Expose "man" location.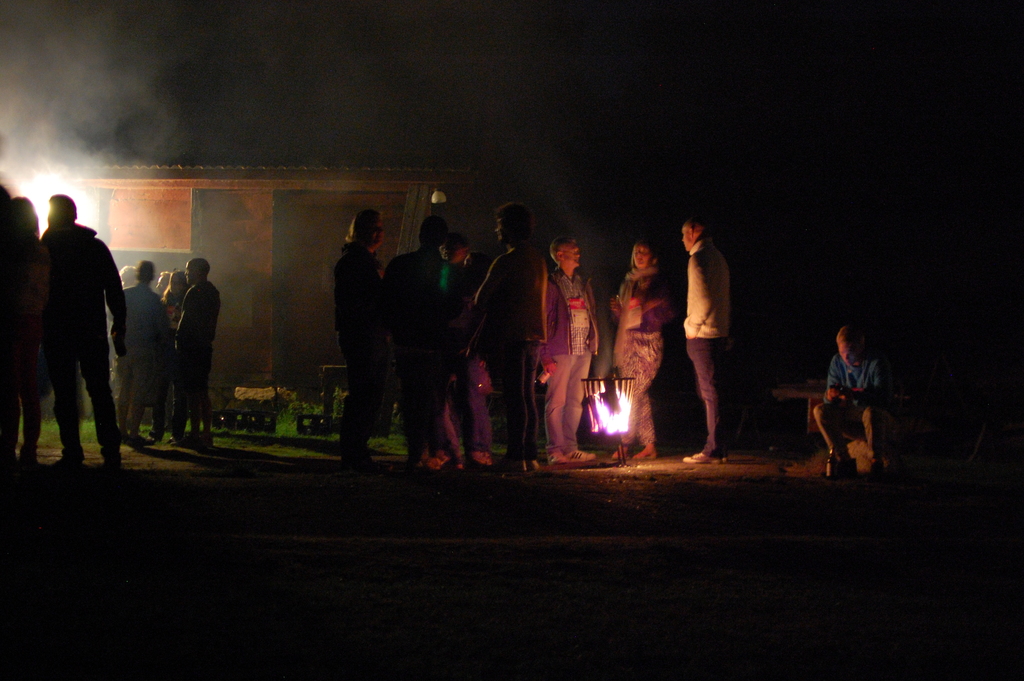
Exposed at bbox=[38, 181, 131, 479].
